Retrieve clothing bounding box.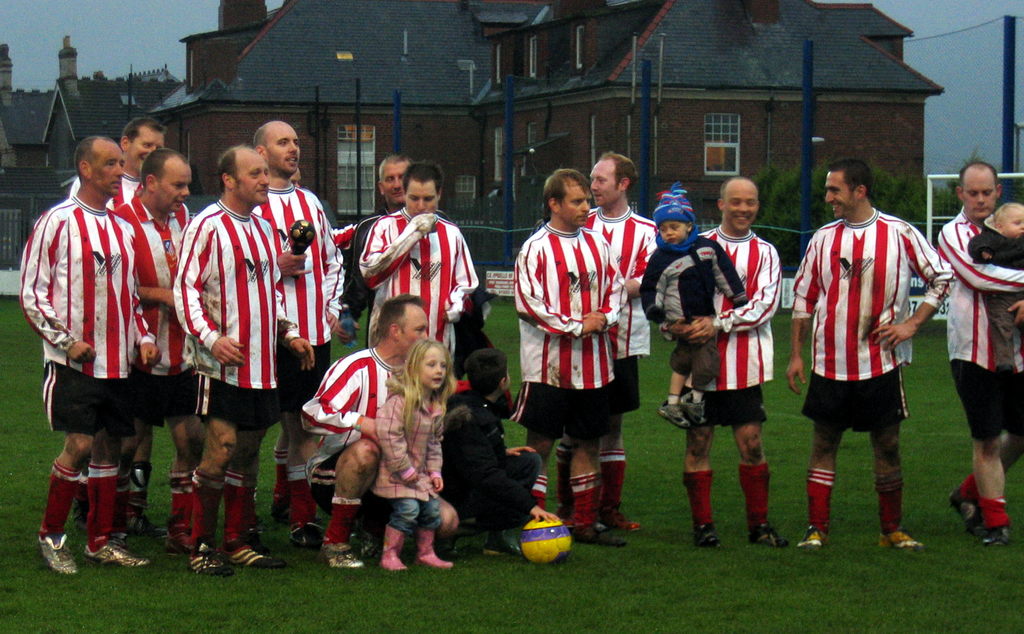
Bounding box: (968, 212, 1023, 371).
